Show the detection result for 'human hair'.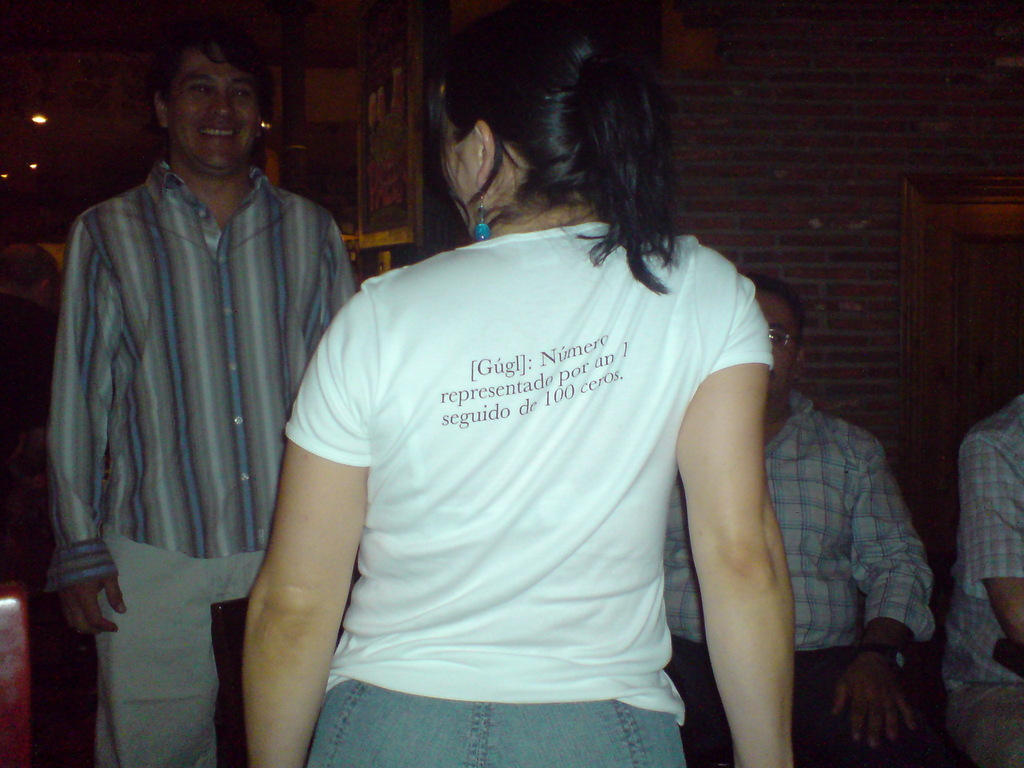
754/281/804/368.
